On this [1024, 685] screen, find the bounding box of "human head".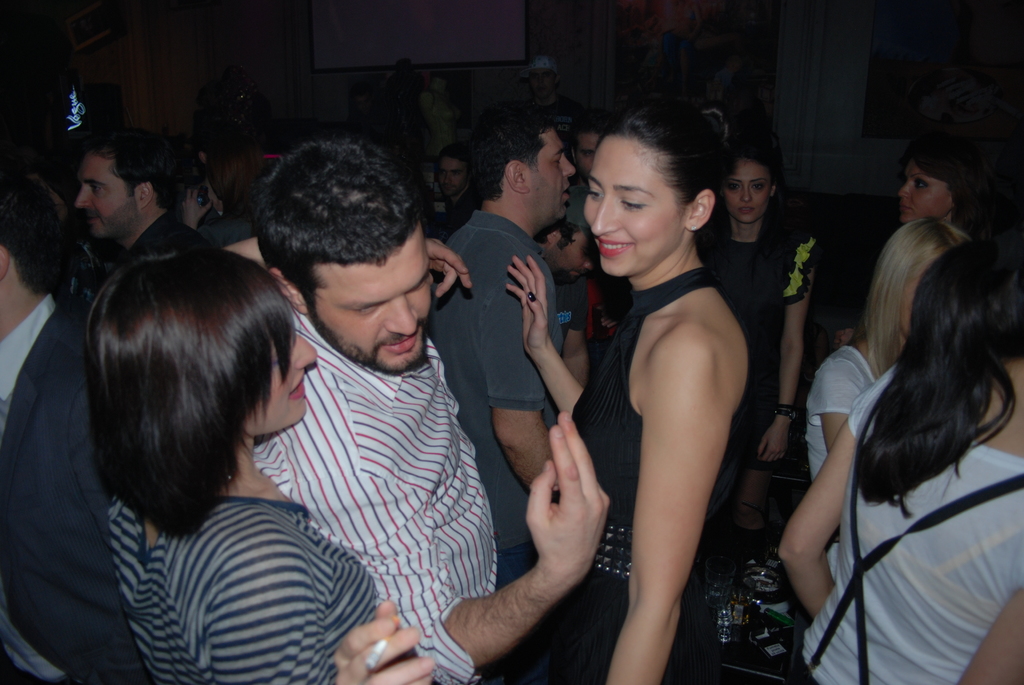
Bounding box: l=396, t=61, r=419, b=83.
